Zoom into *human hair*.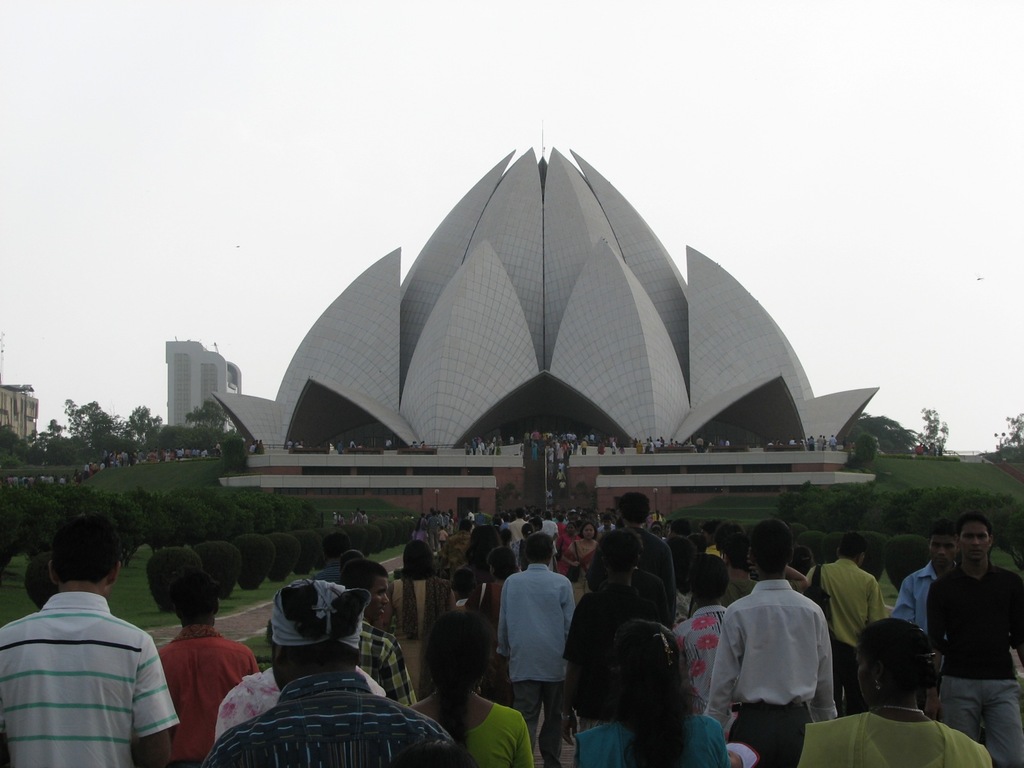
Zoom target: x1=607 y1=619 x2=694 y2=767.
